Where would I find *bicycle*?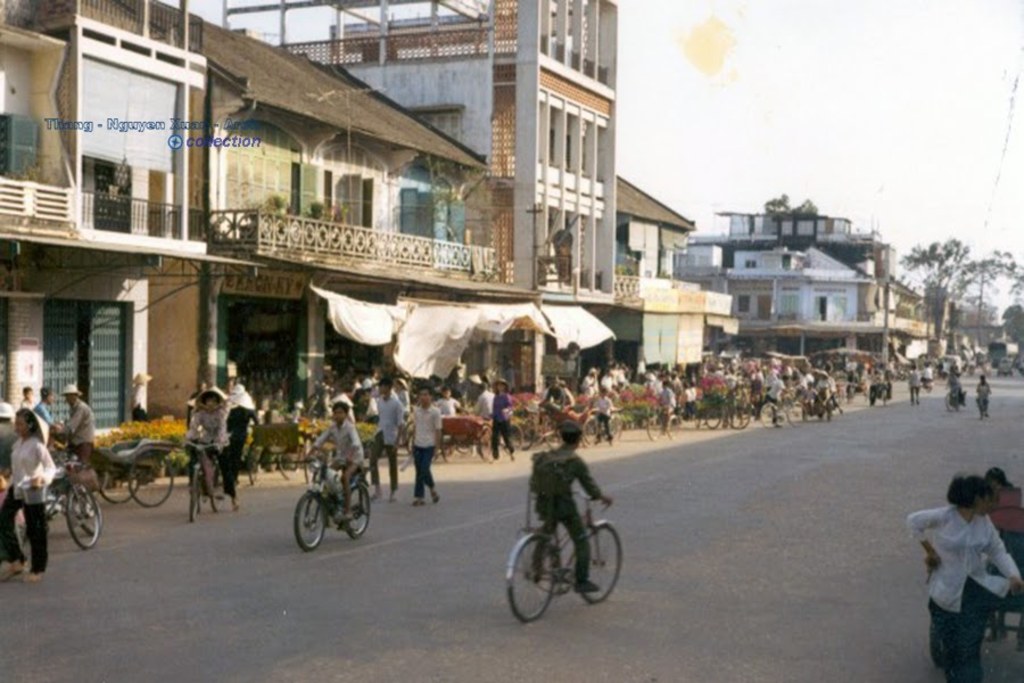
At {"x1": 13, "y1": 461, "x2": 99, "y2": 552}.
